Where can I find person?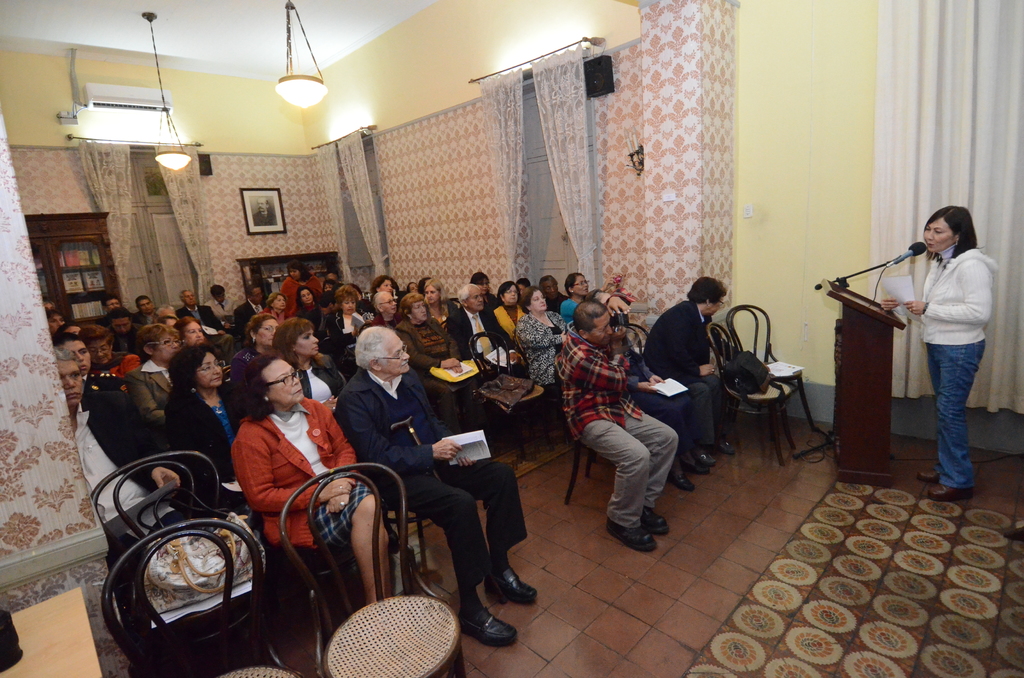
You can find it at bbox=[169, 307, 211, 353].
